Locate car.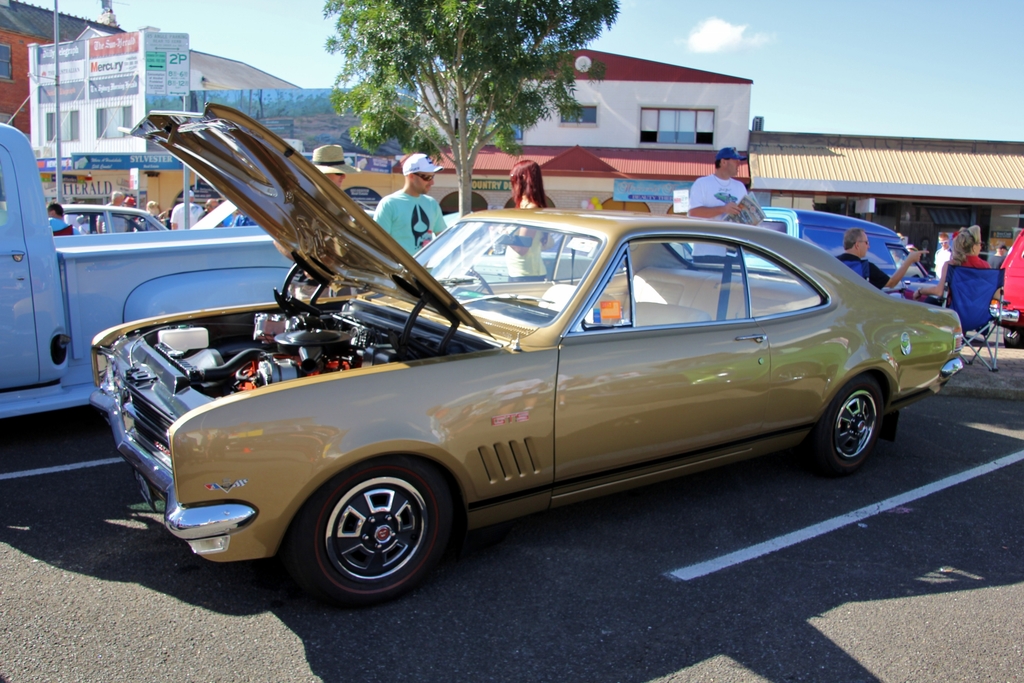
Bounding box: bbox=[745, 206, 947, 304].
